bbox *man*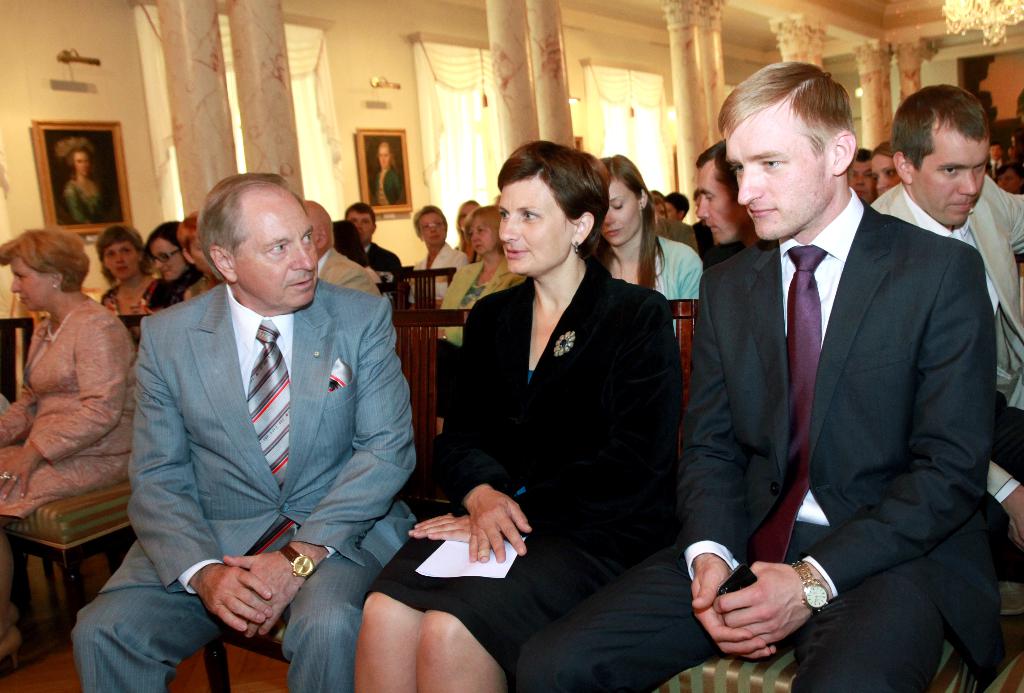
<box>511,58,997,692</box>
